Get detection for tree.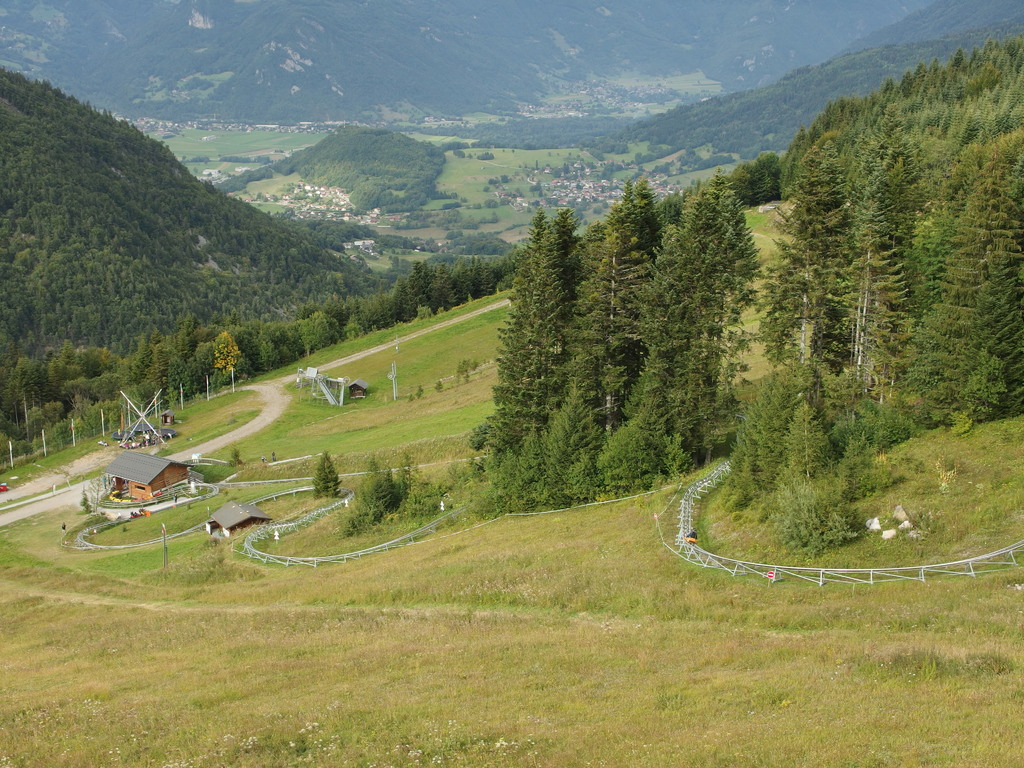
Detection: [x1=768, y1=383, x2=881, y2=558].
